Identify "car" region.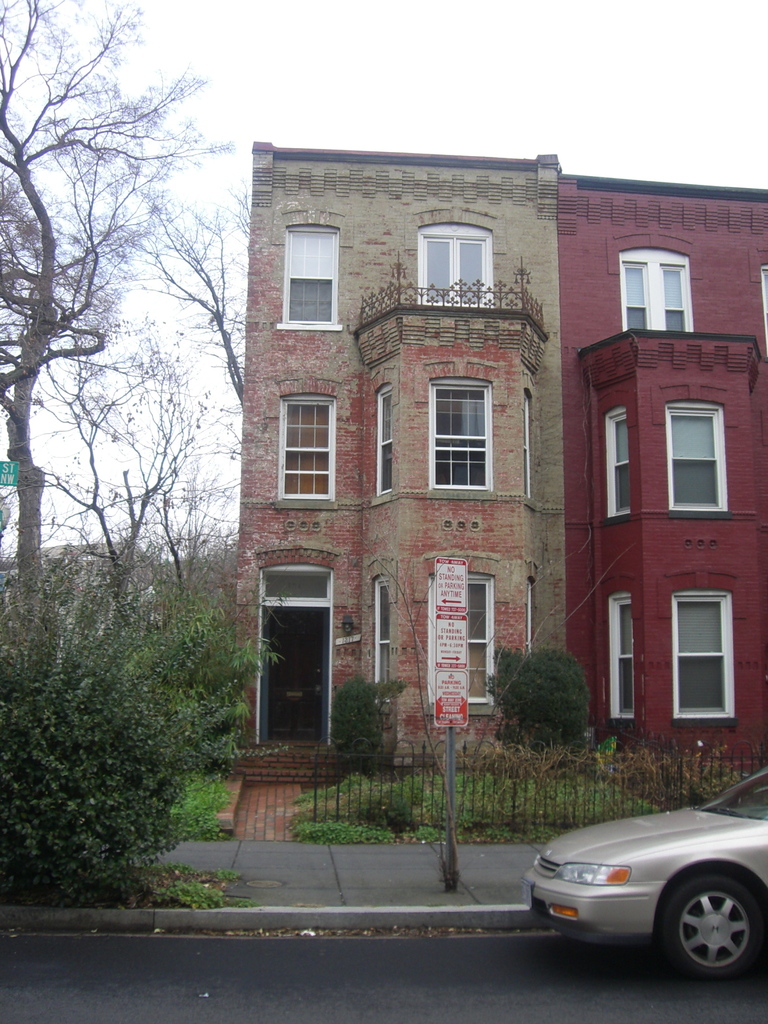
Region: 513,764,767,979.
